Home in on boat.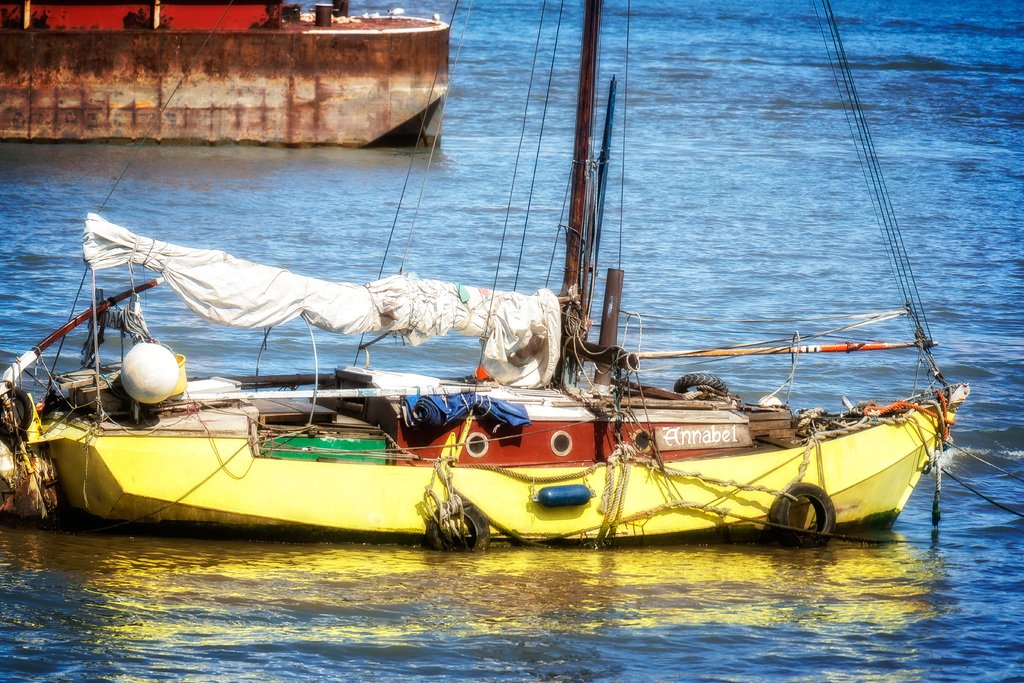
Homed in at [x1=0, y1=0, x2=465, y2=155].
